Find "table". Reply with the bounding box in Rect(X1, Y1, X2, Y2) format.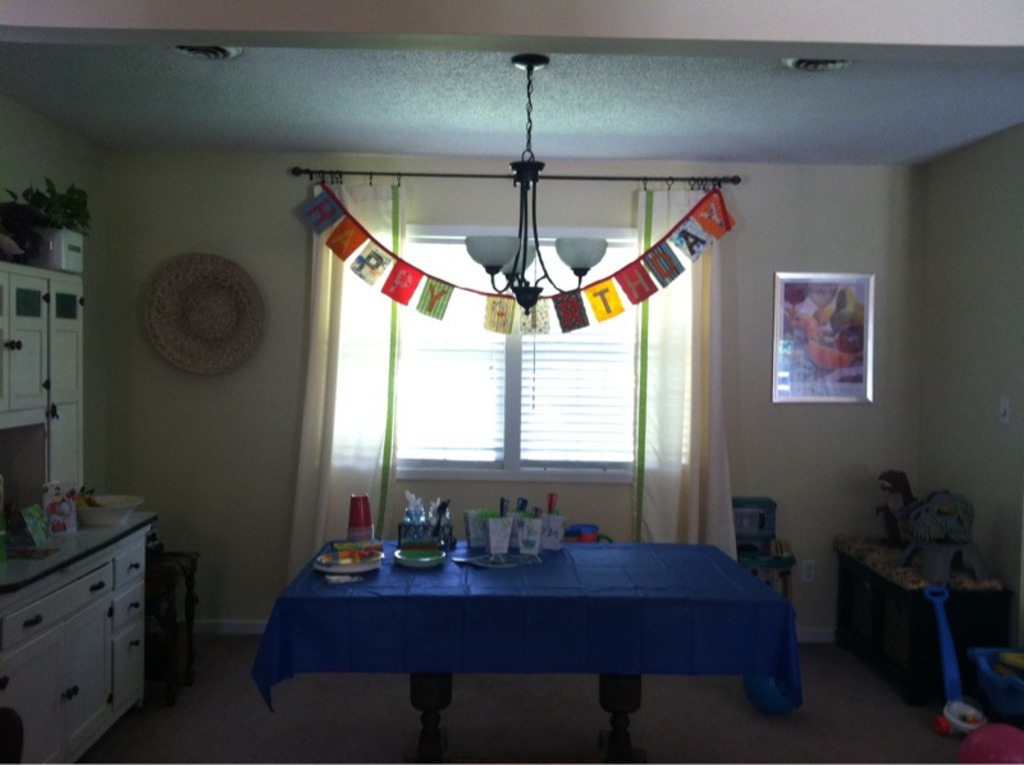
Rect(836, 526, 1009, 697).
